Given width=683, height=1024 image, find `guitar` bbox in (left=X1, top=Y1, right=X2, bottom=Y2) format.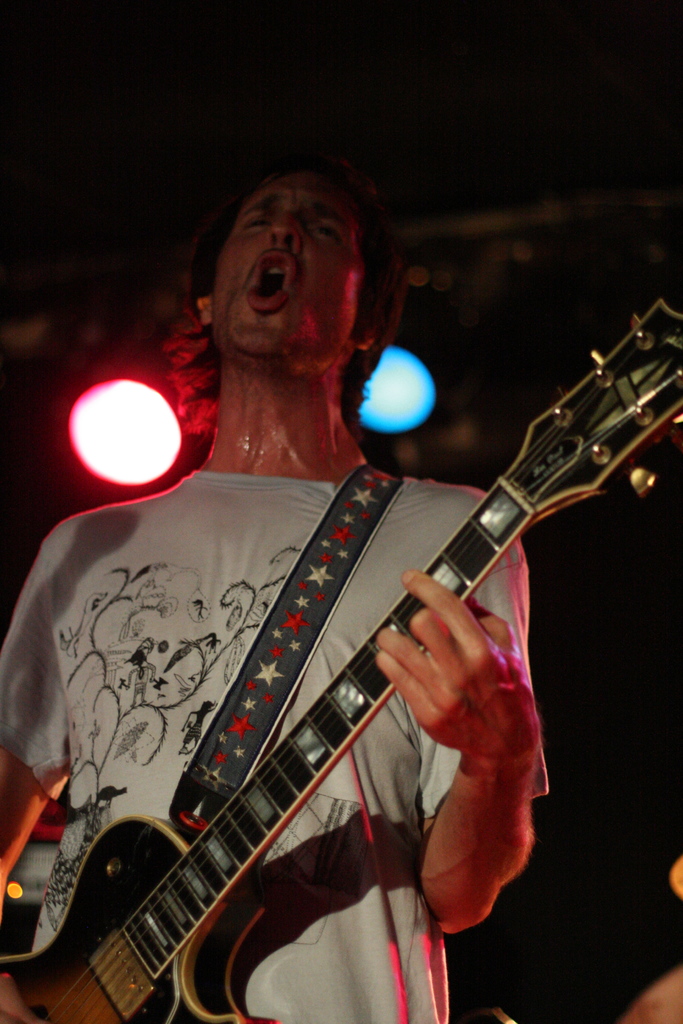
(left=29, top=260, right=682, bottom=1023).
